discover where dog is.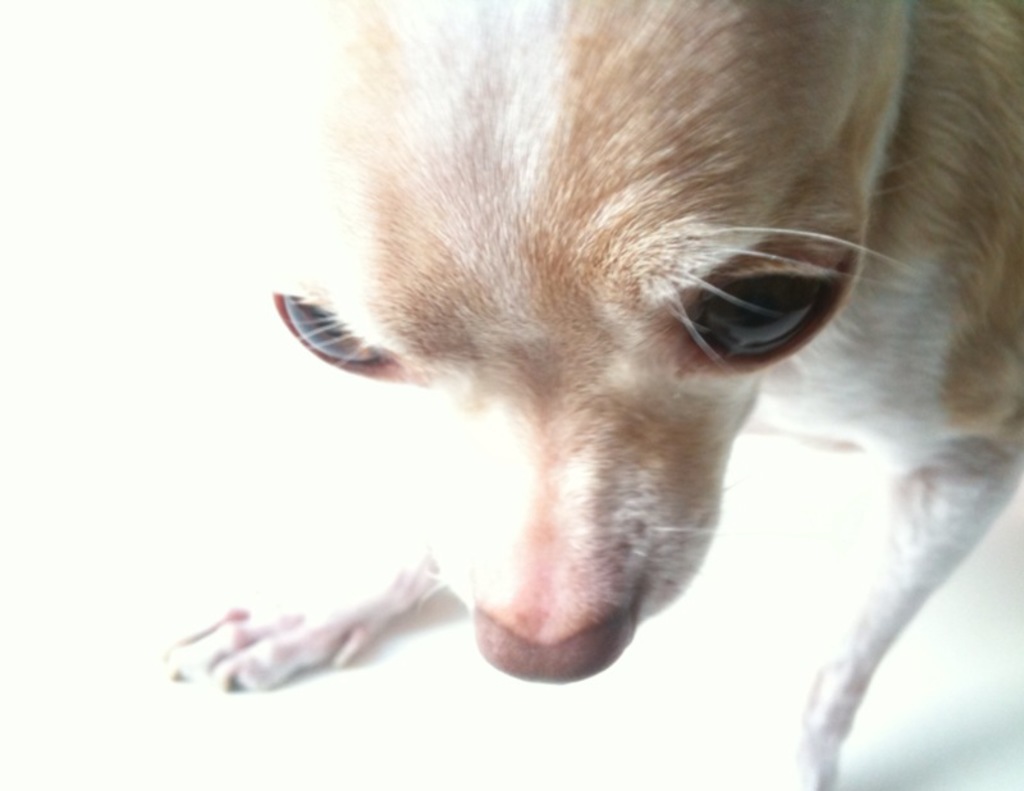
Discovered at box=[160, 0, 1023, 790].
